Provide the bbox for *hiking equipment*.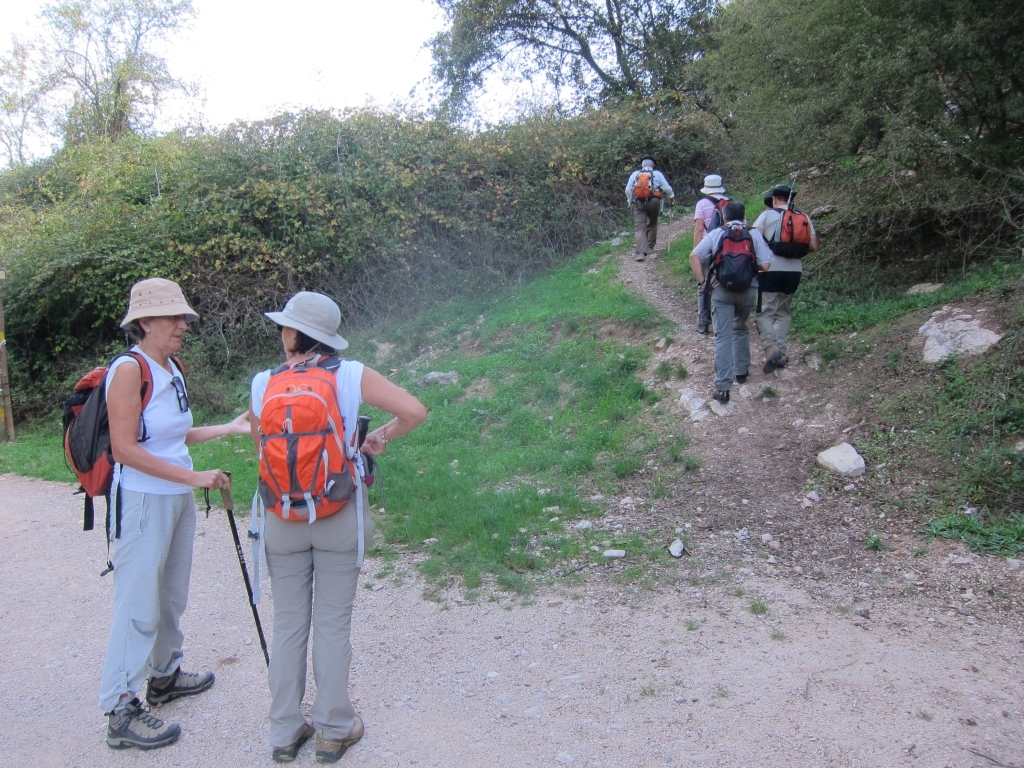
detection(355, 412, 370, 448).
